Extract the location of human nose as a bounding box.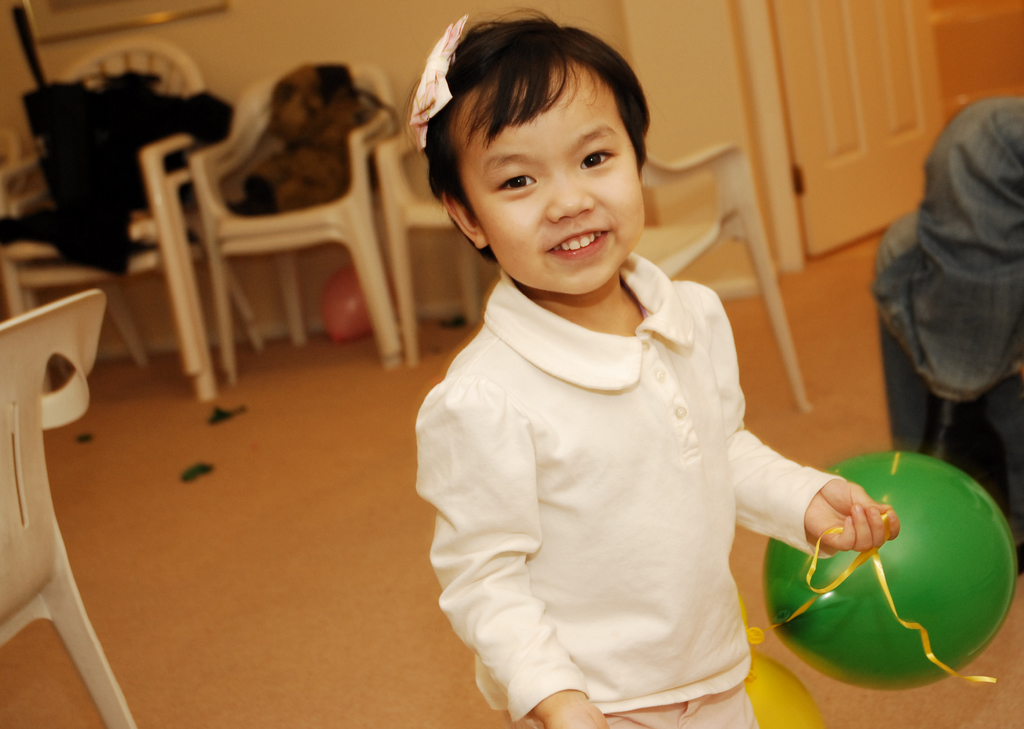
Rect(545, 175, 593, 220).
